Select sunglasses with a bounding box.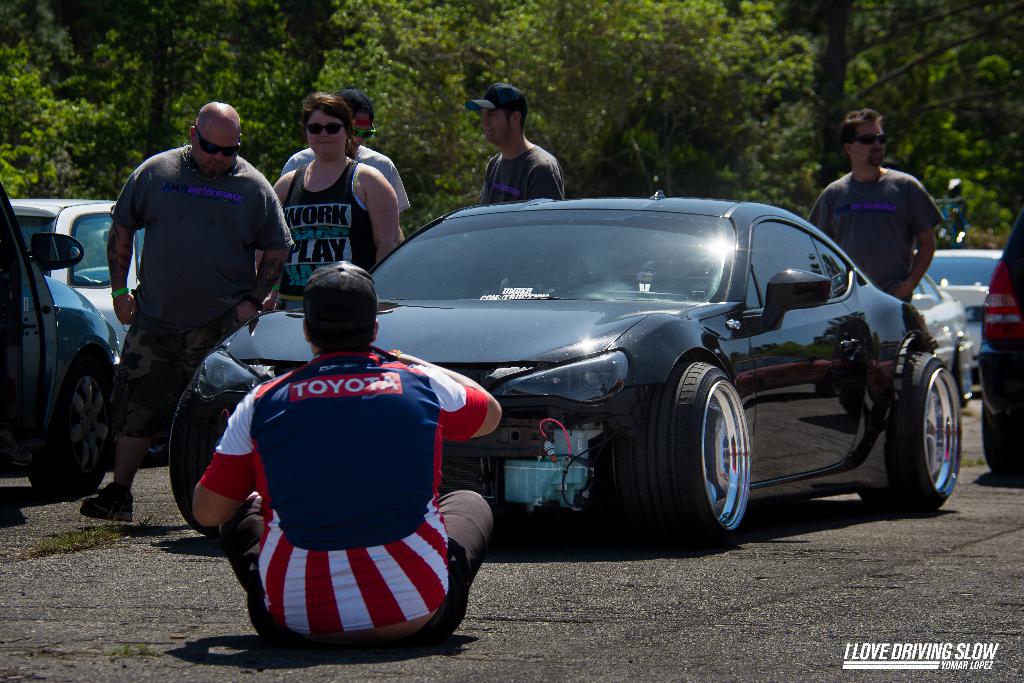
[x1=849, y1=132, x2=892, y2=145].
